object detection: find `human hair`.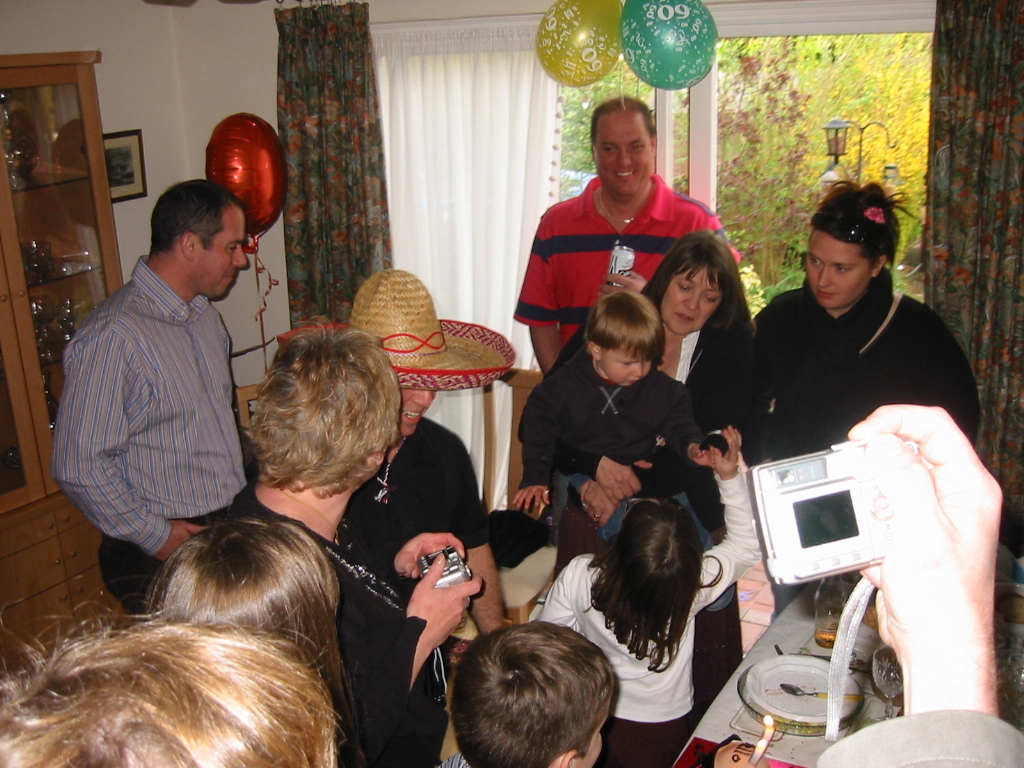
Rect(585, 502, 723, 670).
